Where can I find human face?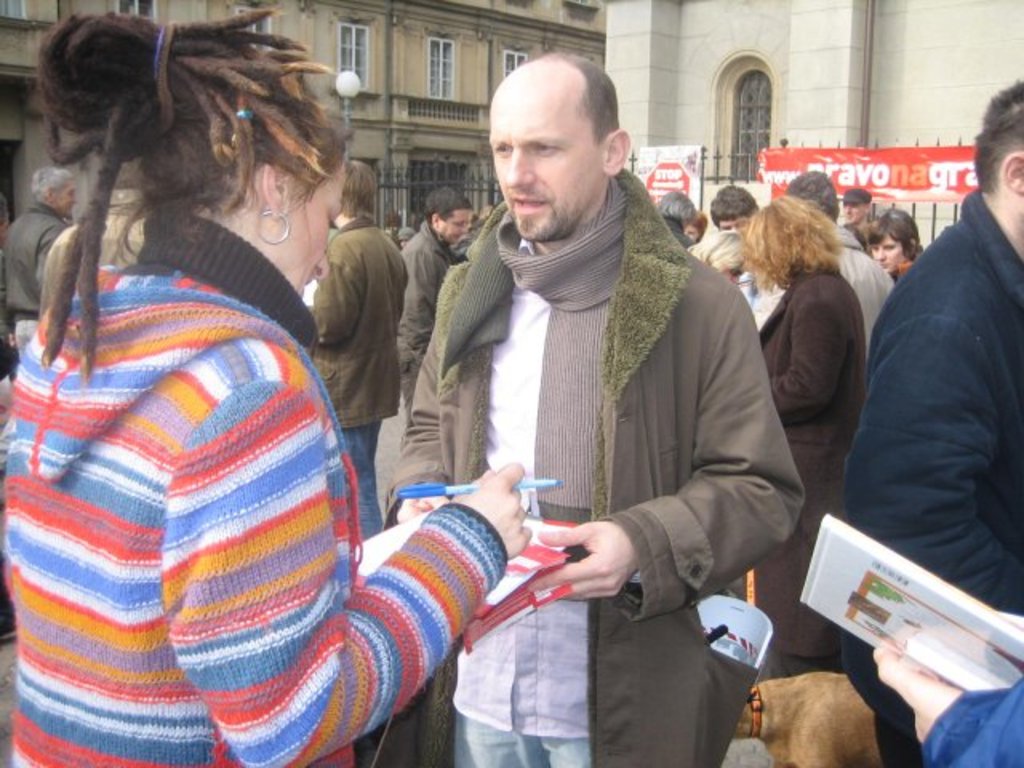
You can find it at <box>437,206,470,246</box>.
